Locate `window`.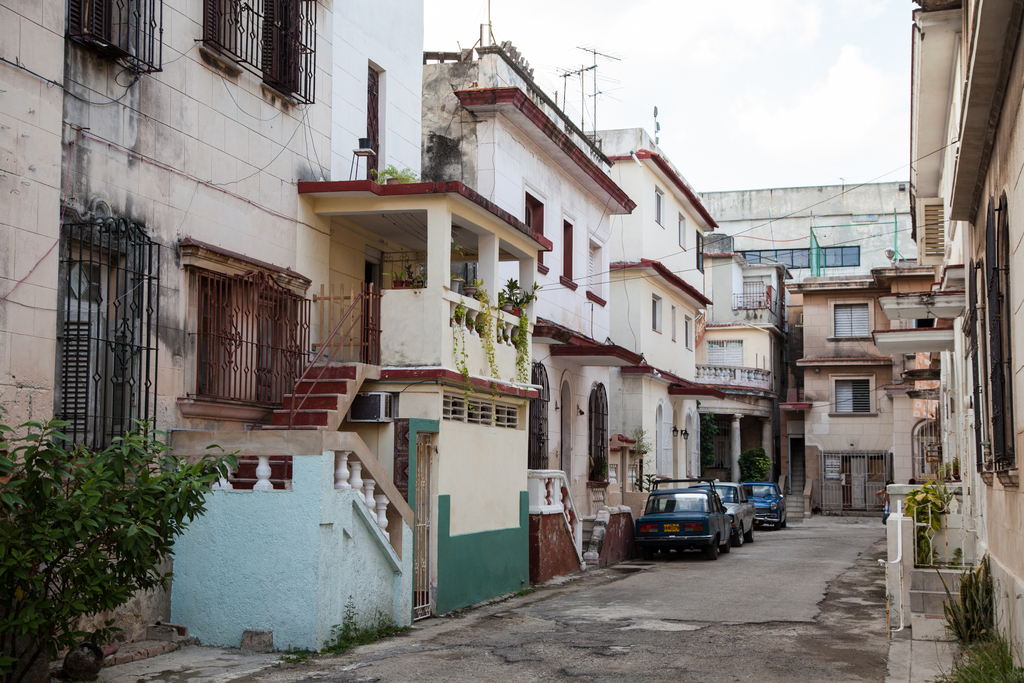
Bounding box: <region>653, 298, 663, 334</region>.
